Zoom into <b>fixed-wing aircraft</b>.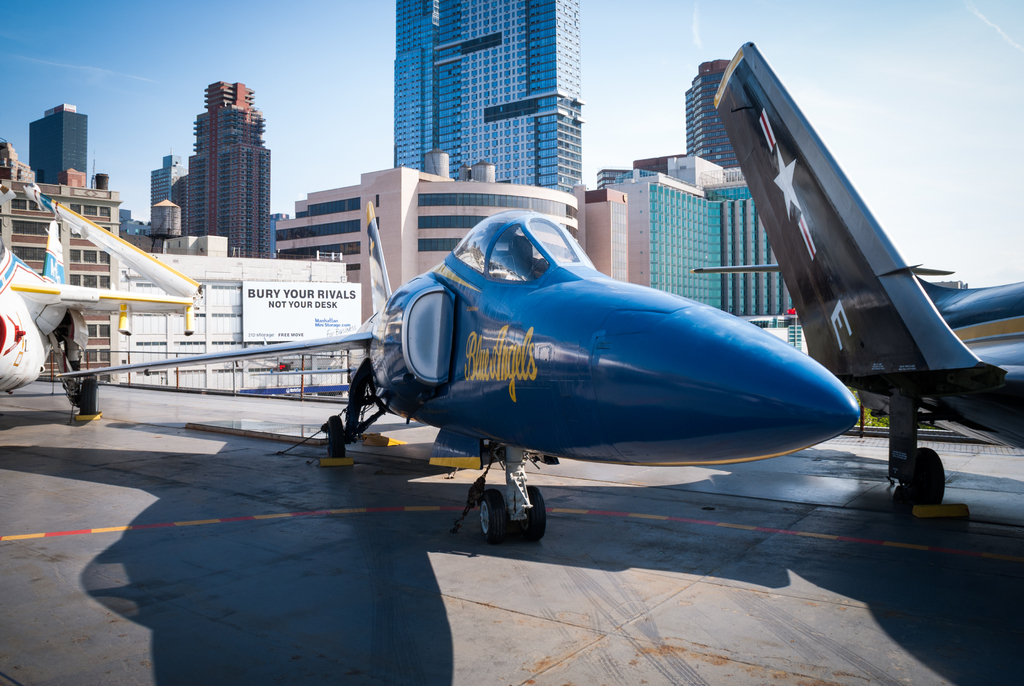
Zoom target: l=63, t=200, r=866, b=554.
